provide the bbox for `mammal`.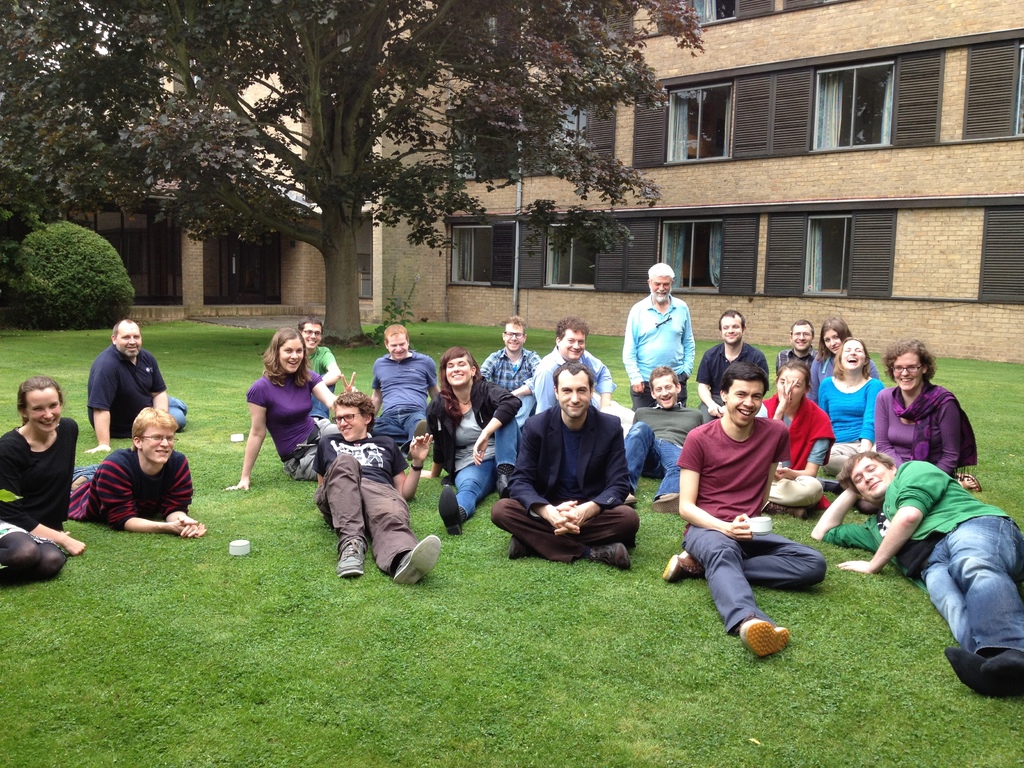
<region>313, 388, 444, 589</region>.
